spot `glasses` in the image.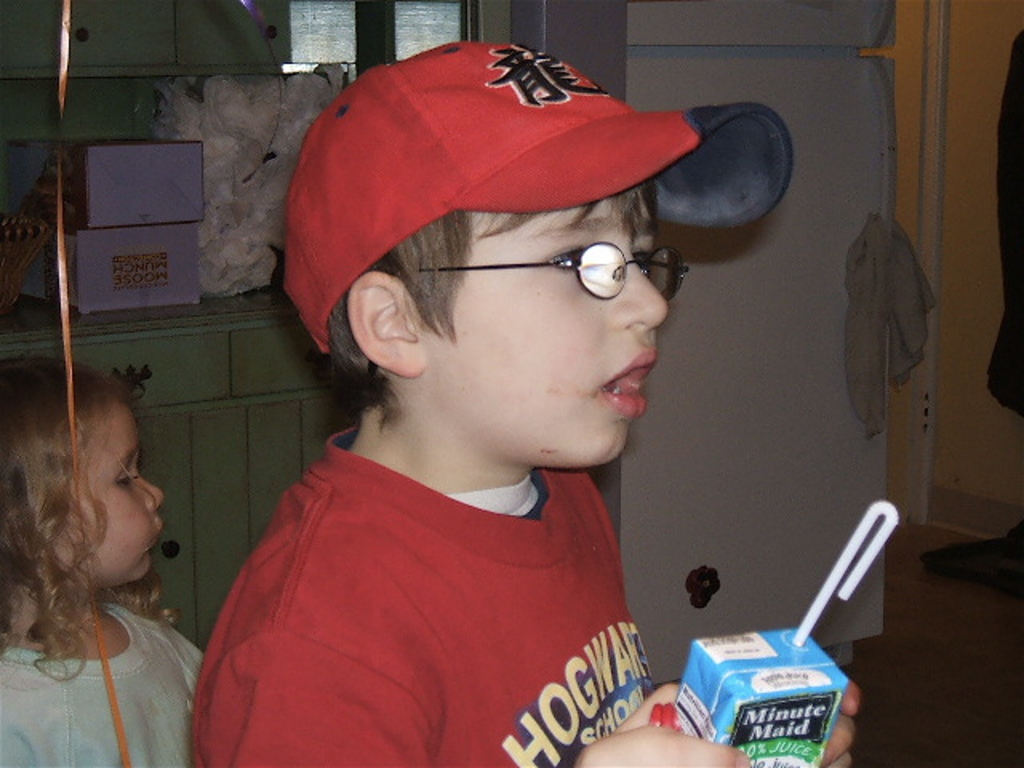
`glasses` found at [402,243,698,302].
